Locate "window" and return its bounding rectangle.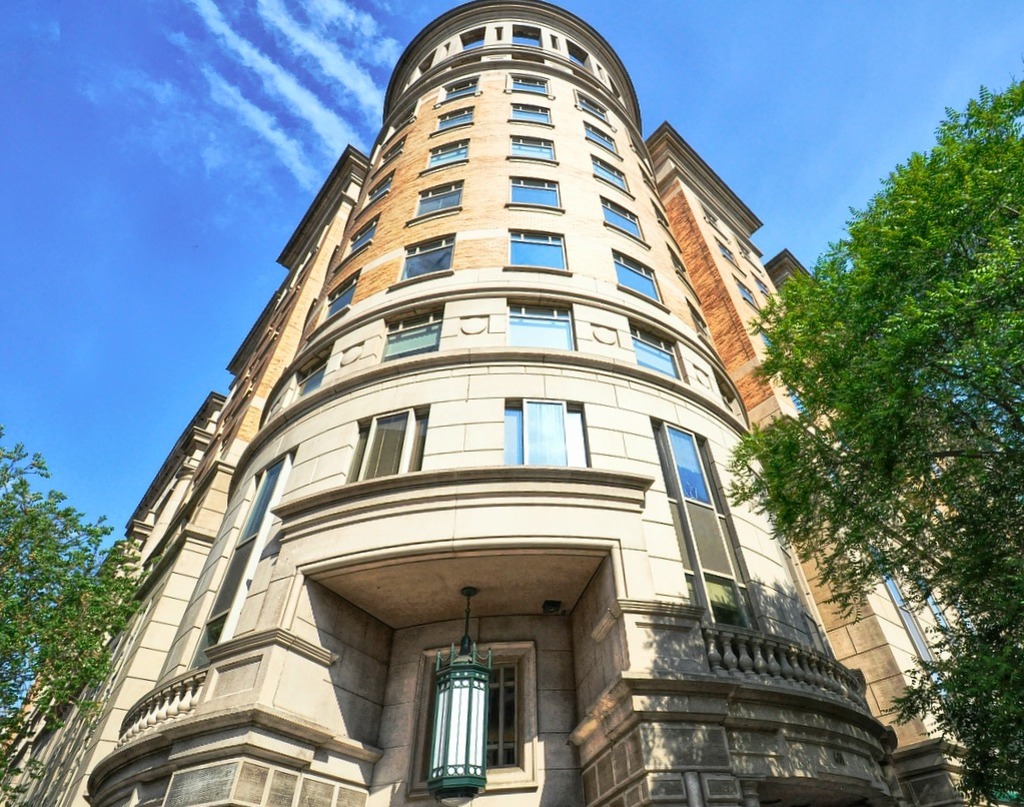
734, 275, 762, 317.
